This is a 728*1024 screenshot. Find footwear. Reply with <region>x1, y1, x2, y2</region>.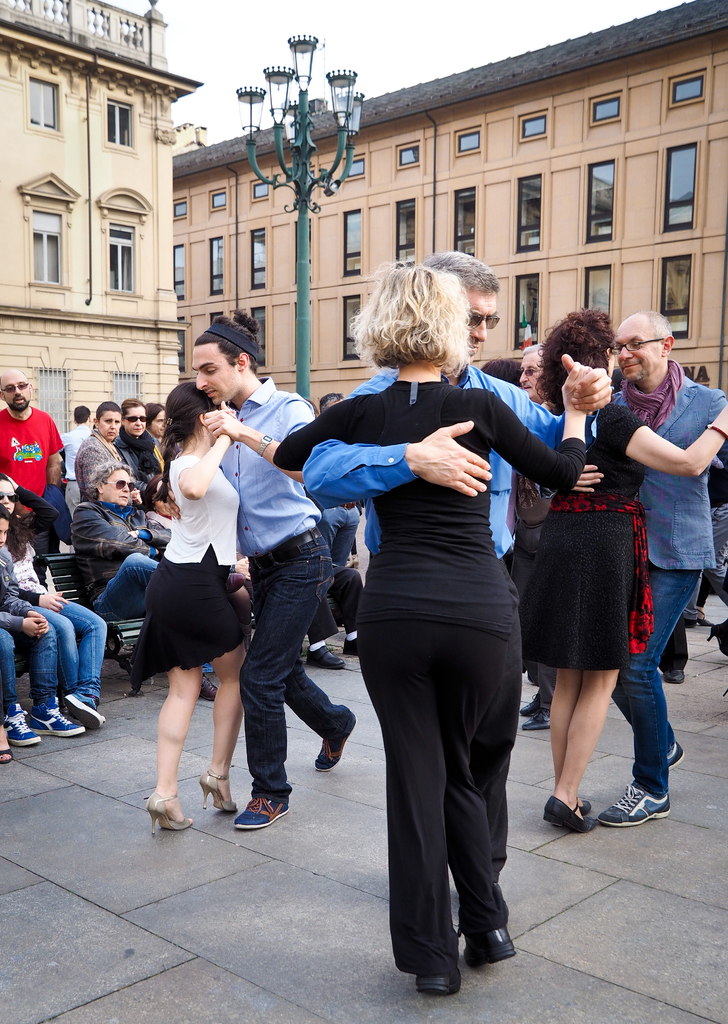
<region>604, 784, 672, 828</region>.
